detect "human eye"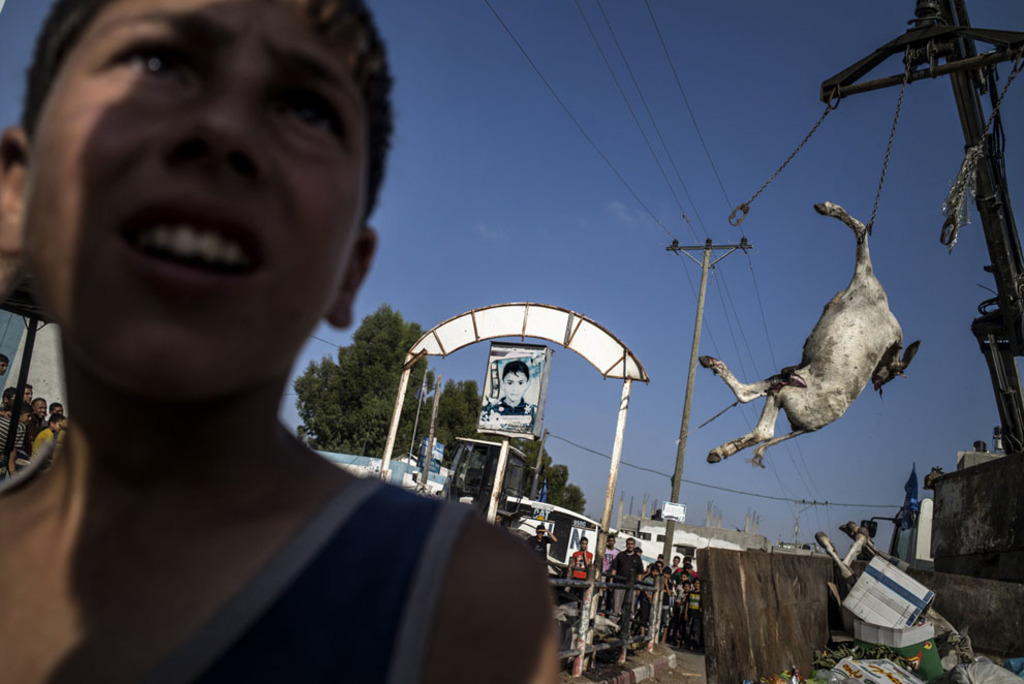
bbox=(113, 33, 184, 93)
